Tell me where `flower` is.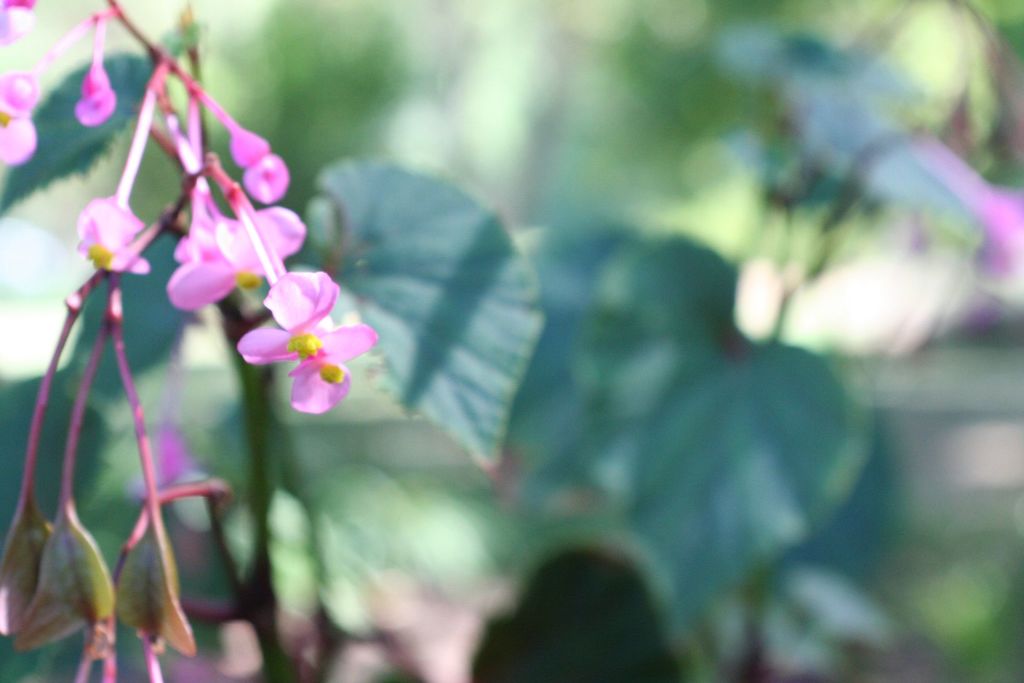
`flower` is at detection(0, 76, 37, 167).
